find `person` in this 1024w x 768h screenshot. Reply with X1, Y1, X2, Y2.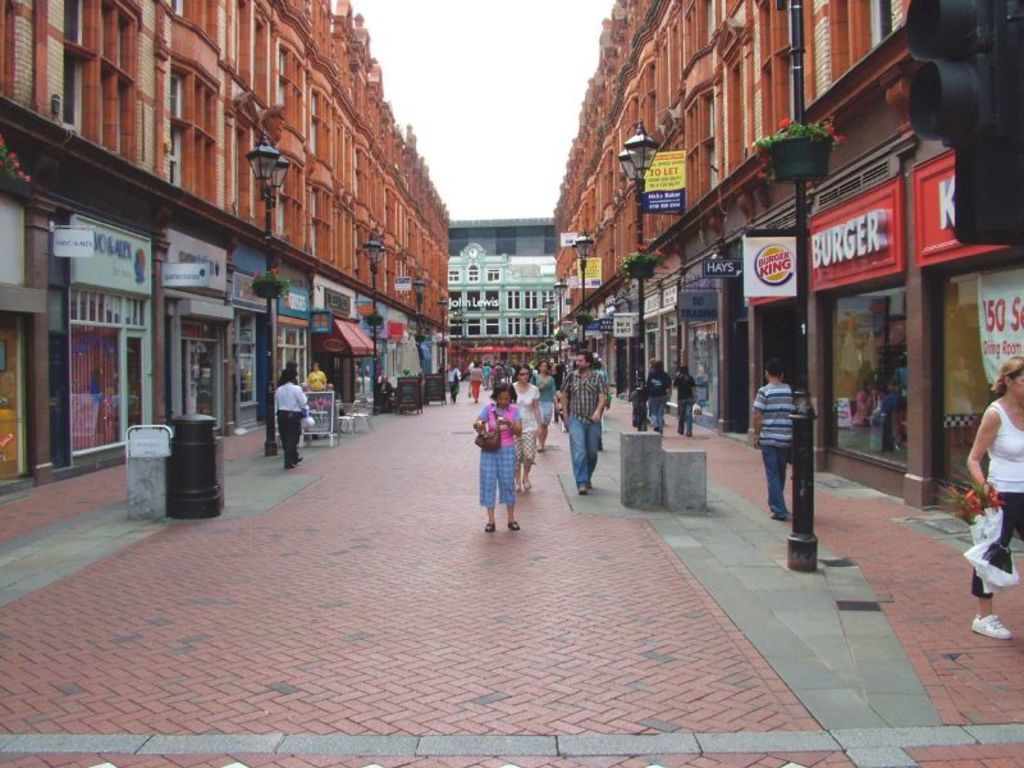
278, 371, 307, 468.
